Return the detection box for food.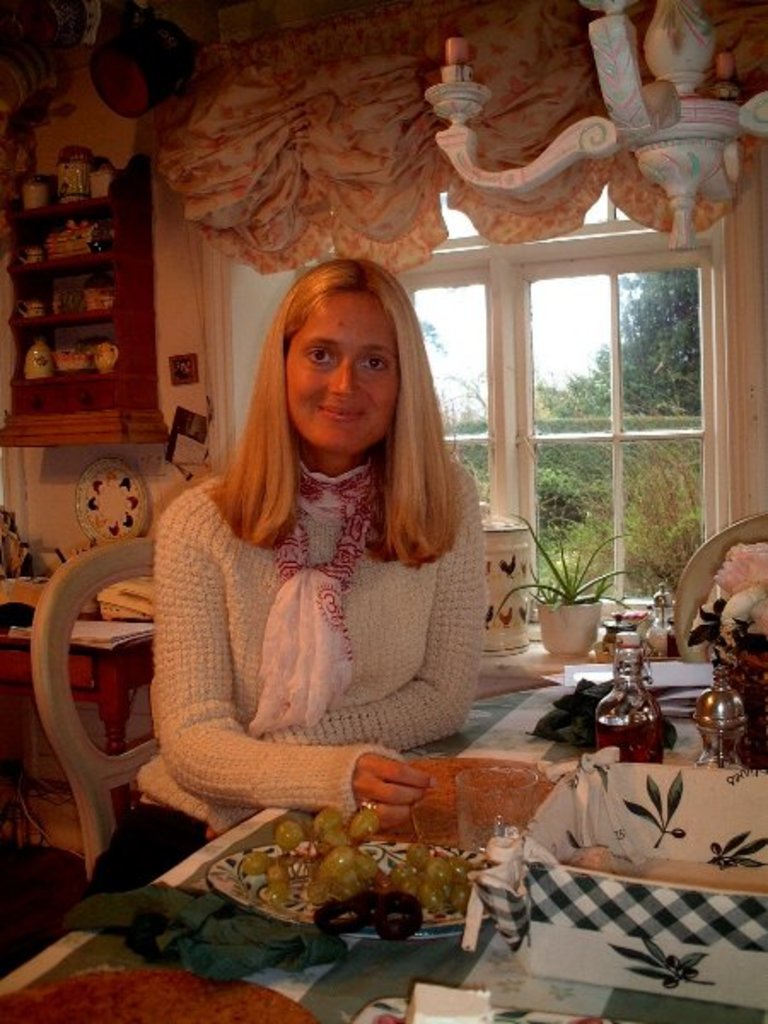
x1=396, y1=761, x2=582, y2=829.
